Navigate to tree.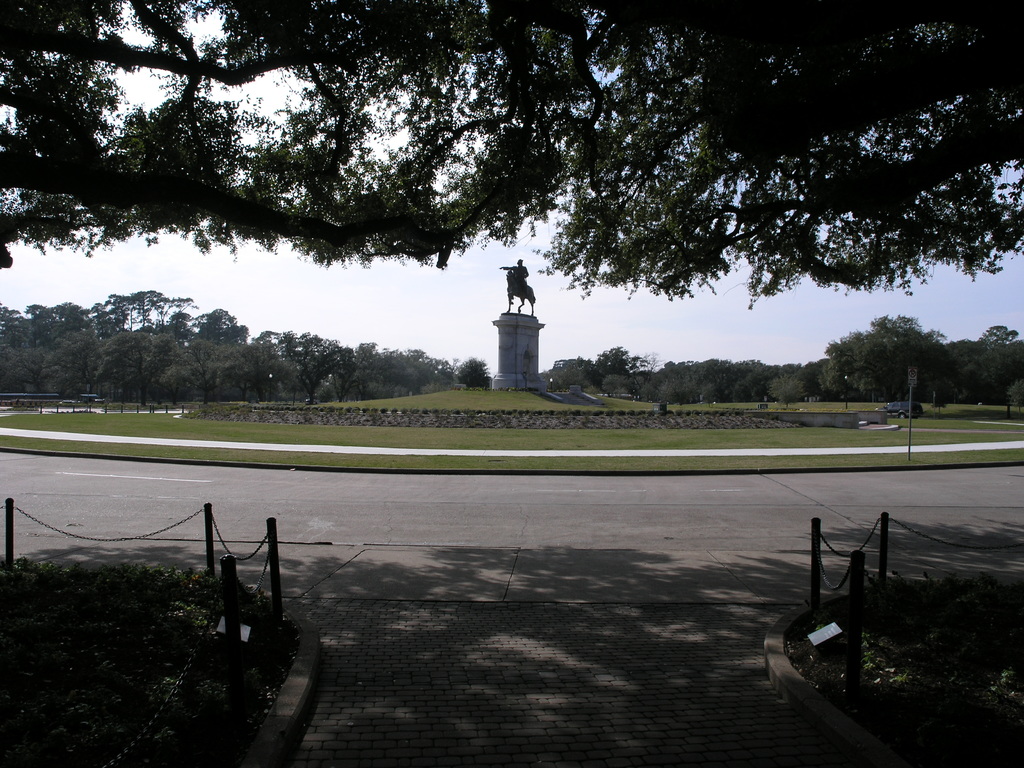
Navigation target: <box>0,0,1023,317</box>.
